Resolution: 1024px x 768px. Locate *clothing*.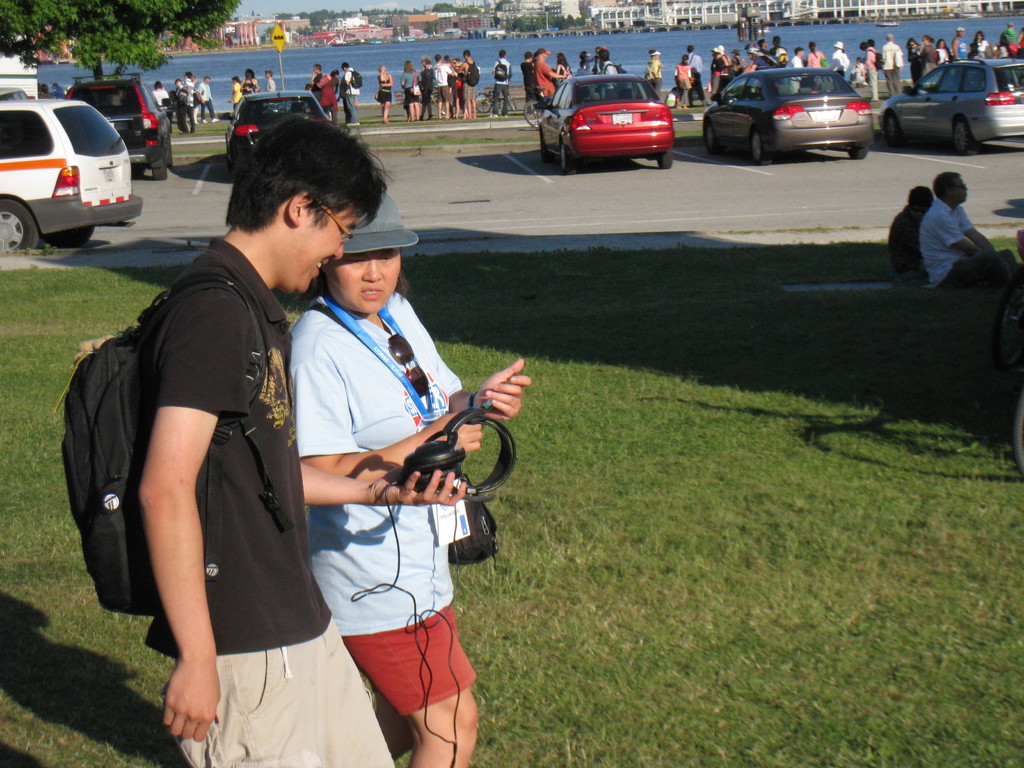
<region>883, 200, 916, 273</region>.
